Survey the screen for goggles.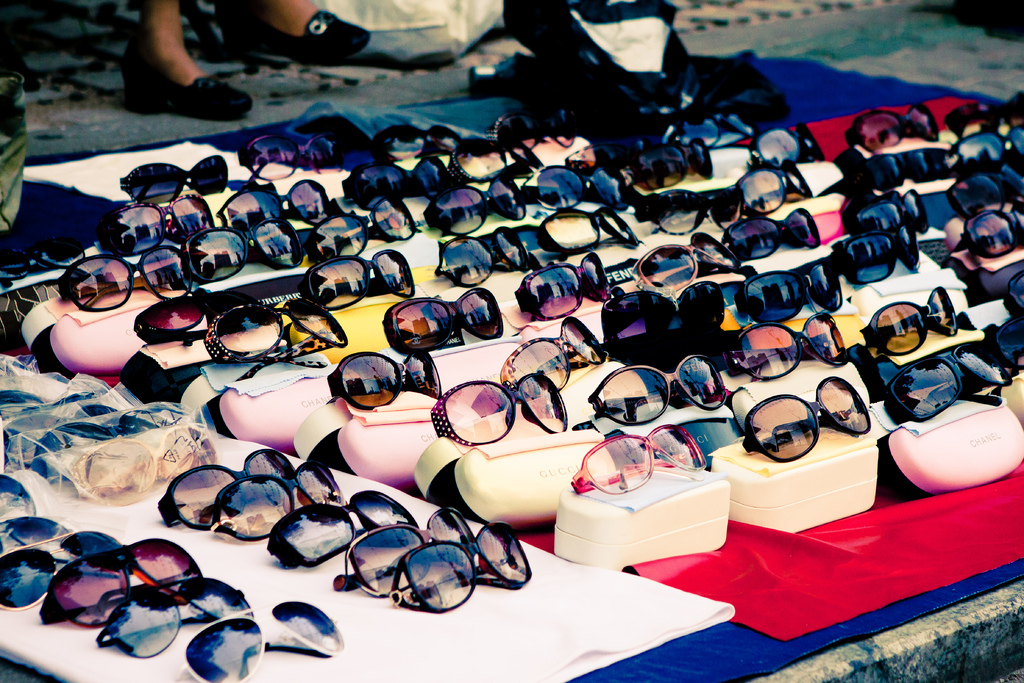
Survey found: <region>588, 357, 729, 426</region>.
